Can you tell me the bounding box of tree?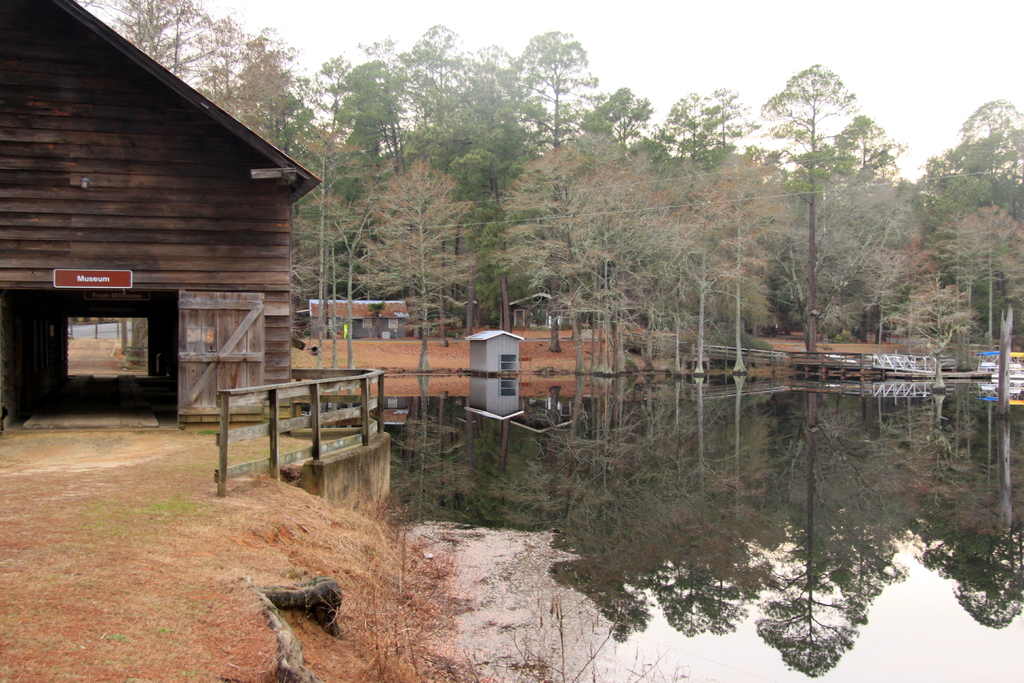
pyautogui.locateOnScreen(362, 159, 476, 371).
